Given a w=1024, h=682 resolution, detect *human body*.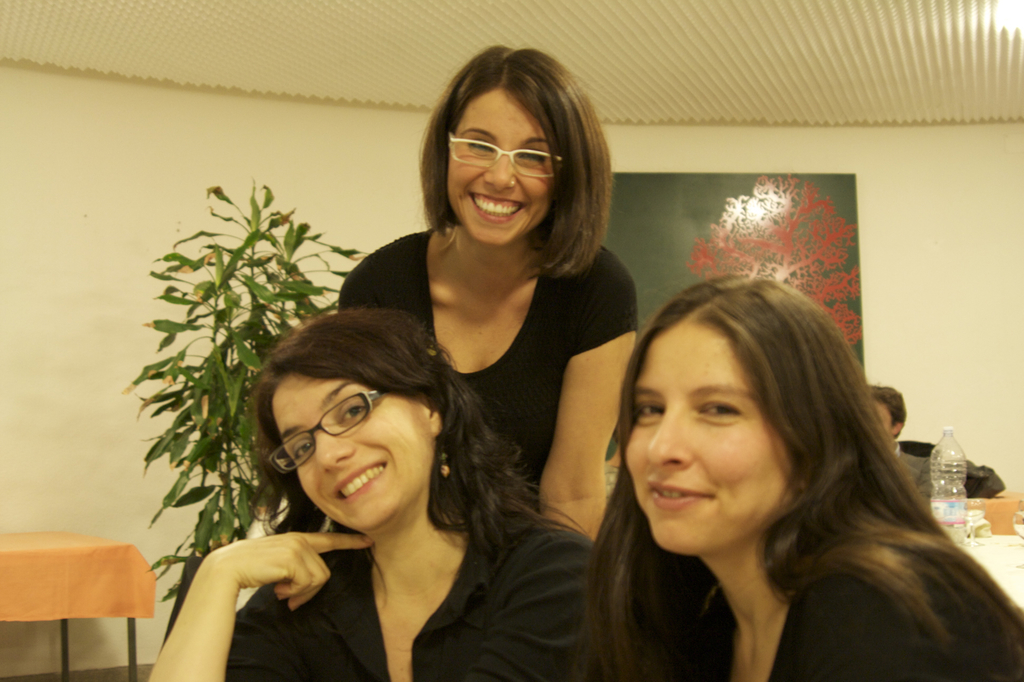
646/517/1016/681.
